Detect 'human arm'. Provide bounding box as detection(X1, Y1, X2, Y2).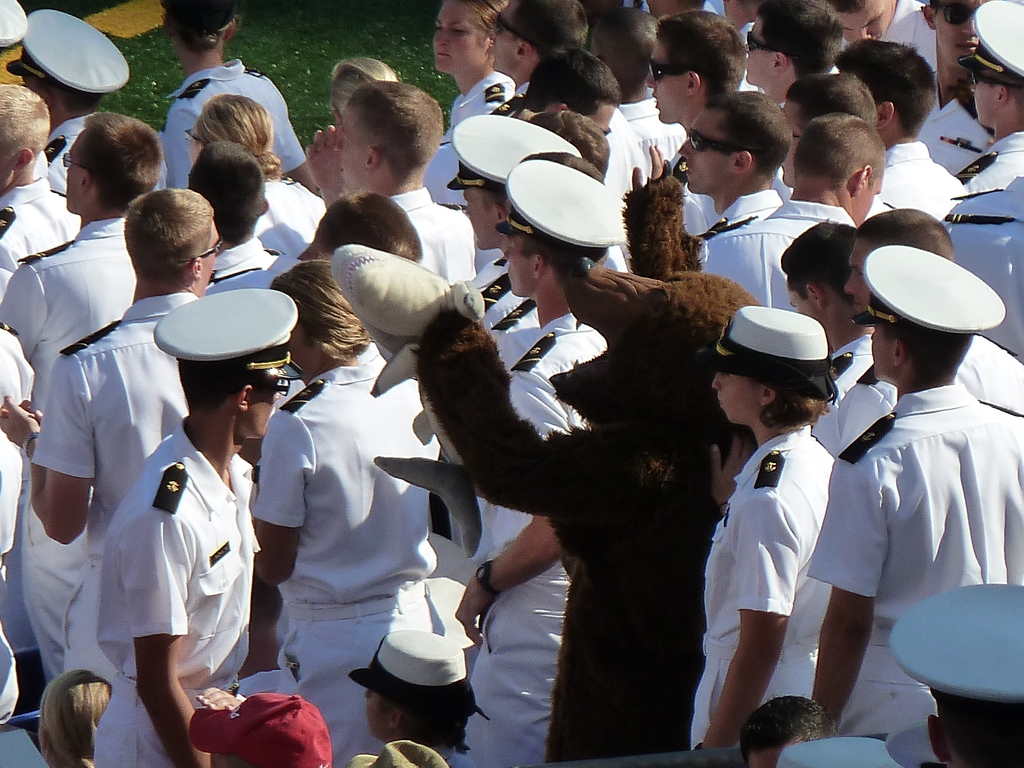
detection(249, 413, 306, 588).
